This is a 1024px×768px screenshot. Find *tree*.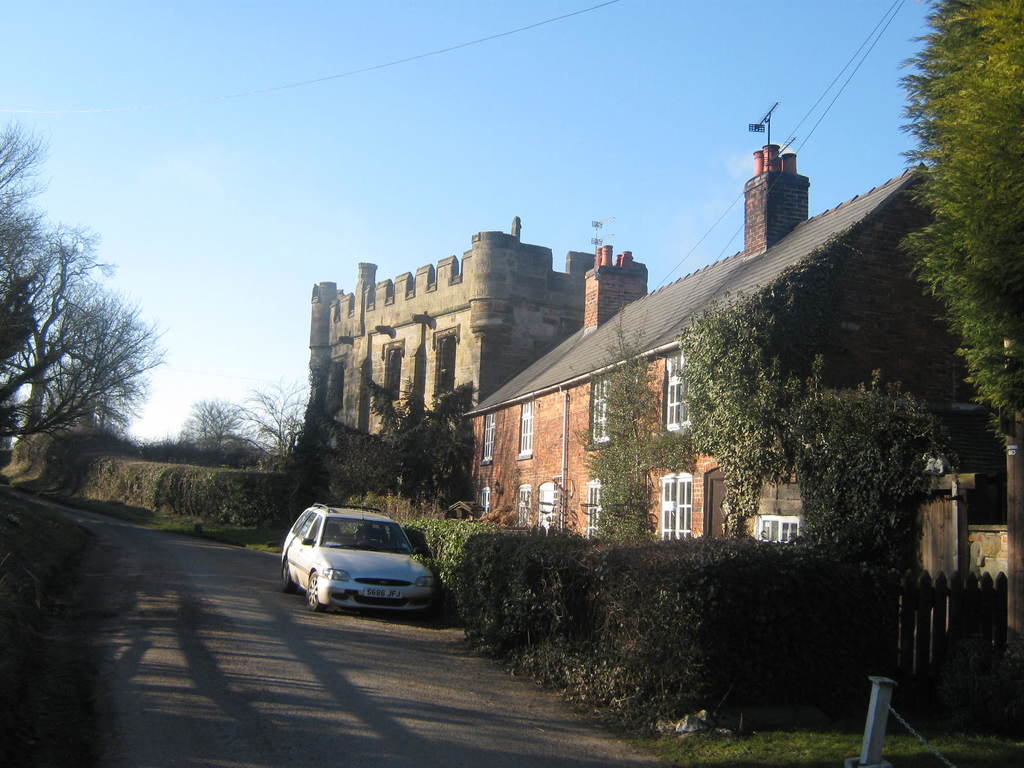
Bounding box: (left=787, top=379, right=967, bottom=575).
